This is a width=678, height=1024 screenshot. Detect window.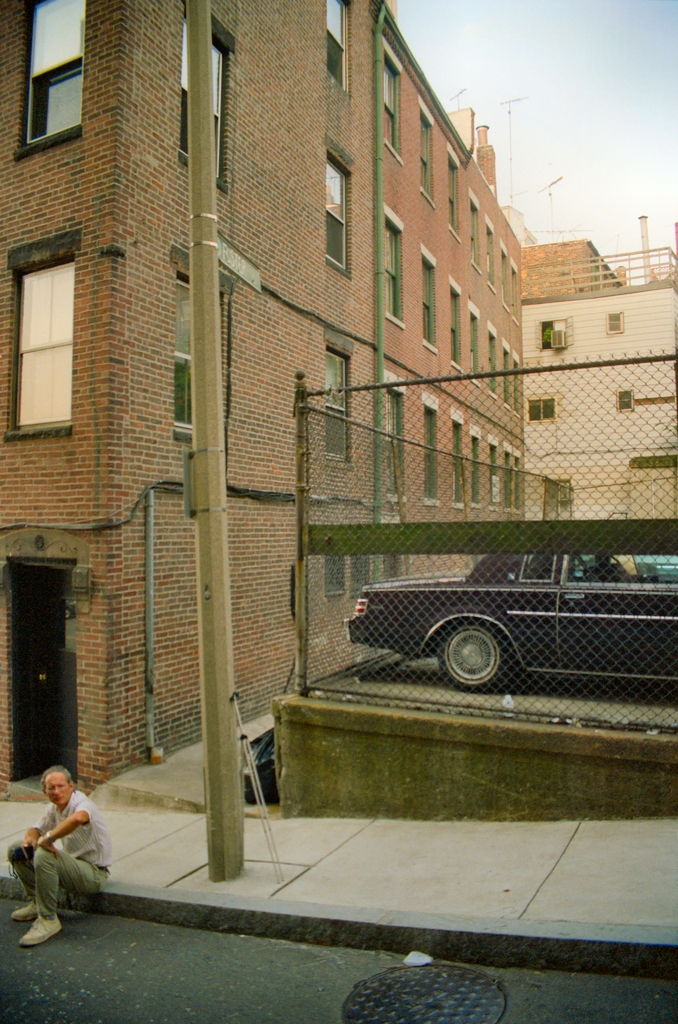
rect(524, 392, 568, 420).
